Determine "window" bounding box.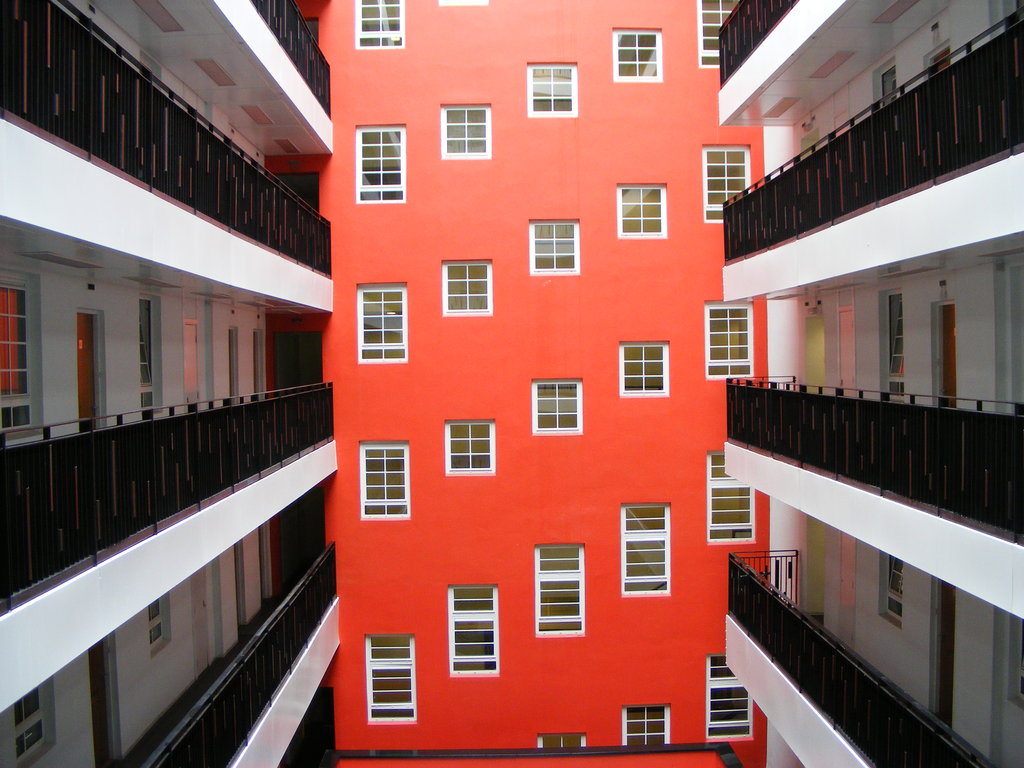
Determined: region(880, 61, 898, 106).
